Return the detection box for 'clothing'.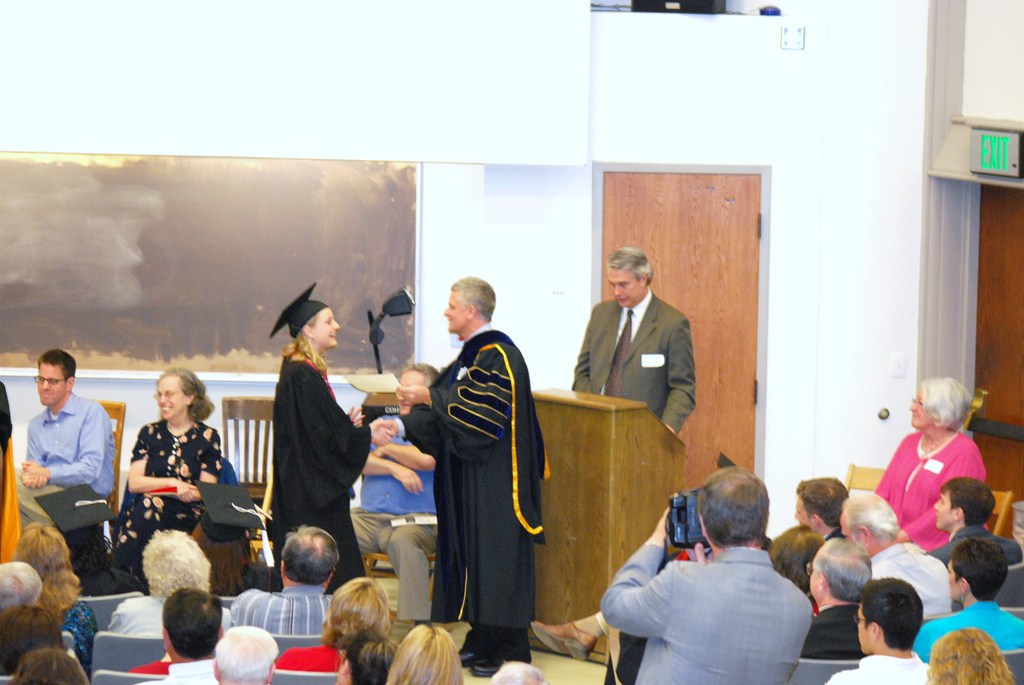
select_region(392, 327, 552, 679).
